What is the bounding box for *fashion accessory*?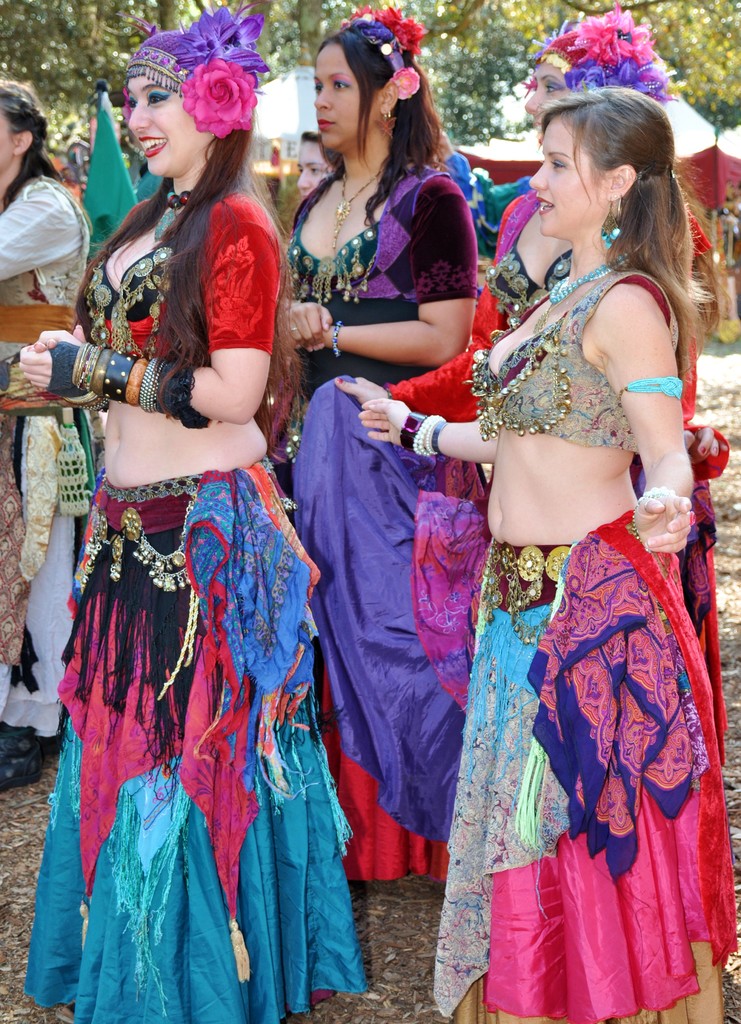
x1=383 y1=108 x2=393 y2=123.
